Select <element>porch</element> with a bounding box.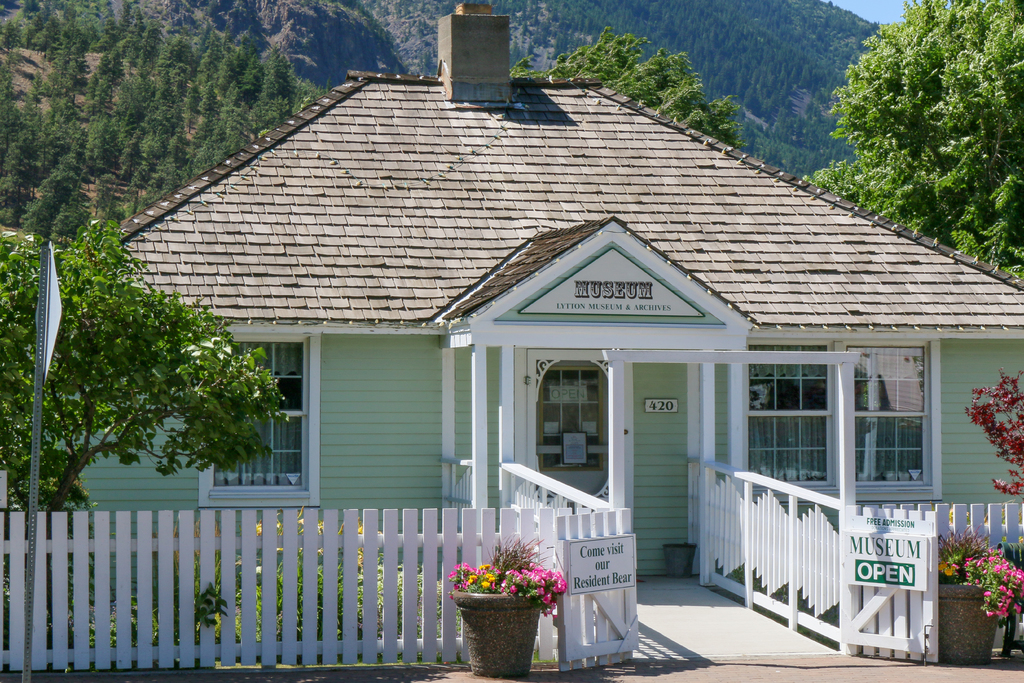
[left=0, top=272, right=1023, bottom=682].
